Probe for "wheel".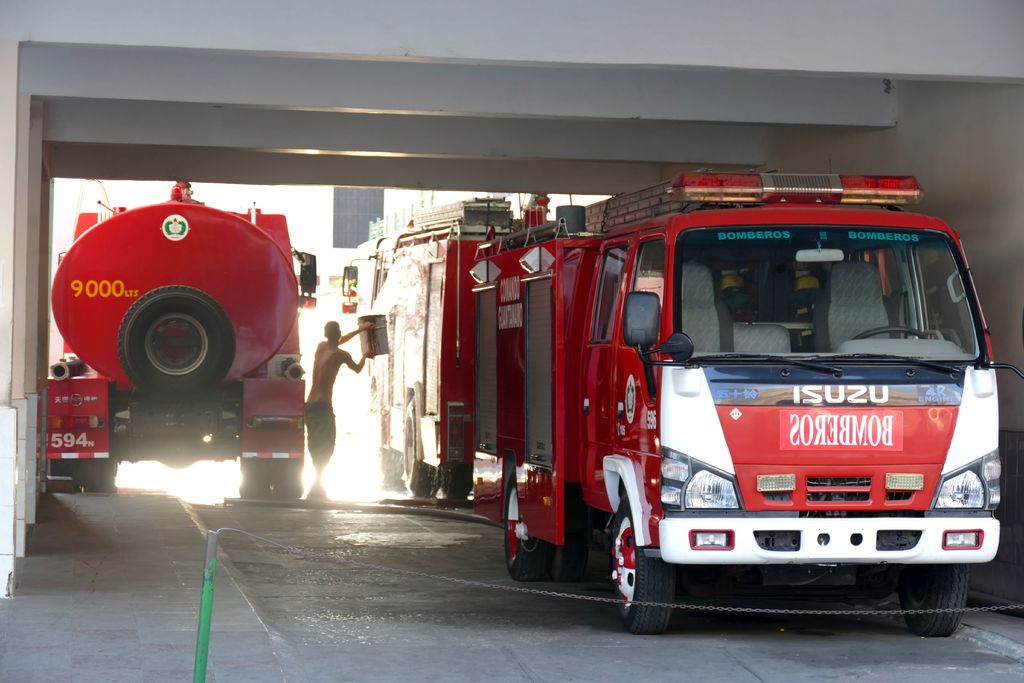
Probe result: <box>399,392,445,498</box>.
